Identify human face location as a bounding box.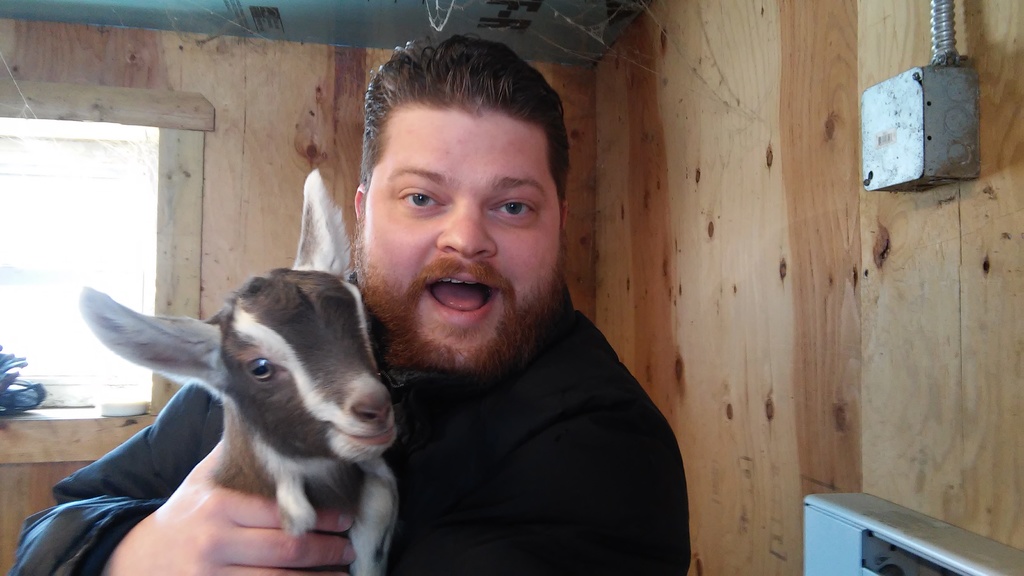
355/113/561/374.
